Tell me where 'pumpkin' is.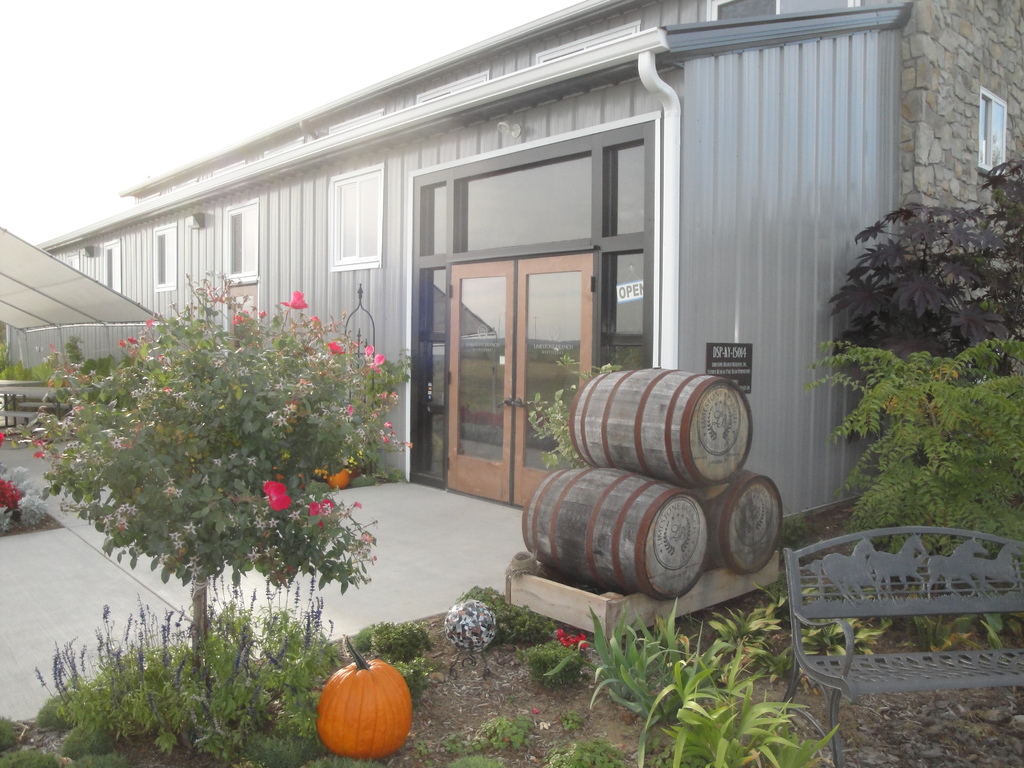
'pumpkin' is at bbox=(328, 461, 350, 489).
